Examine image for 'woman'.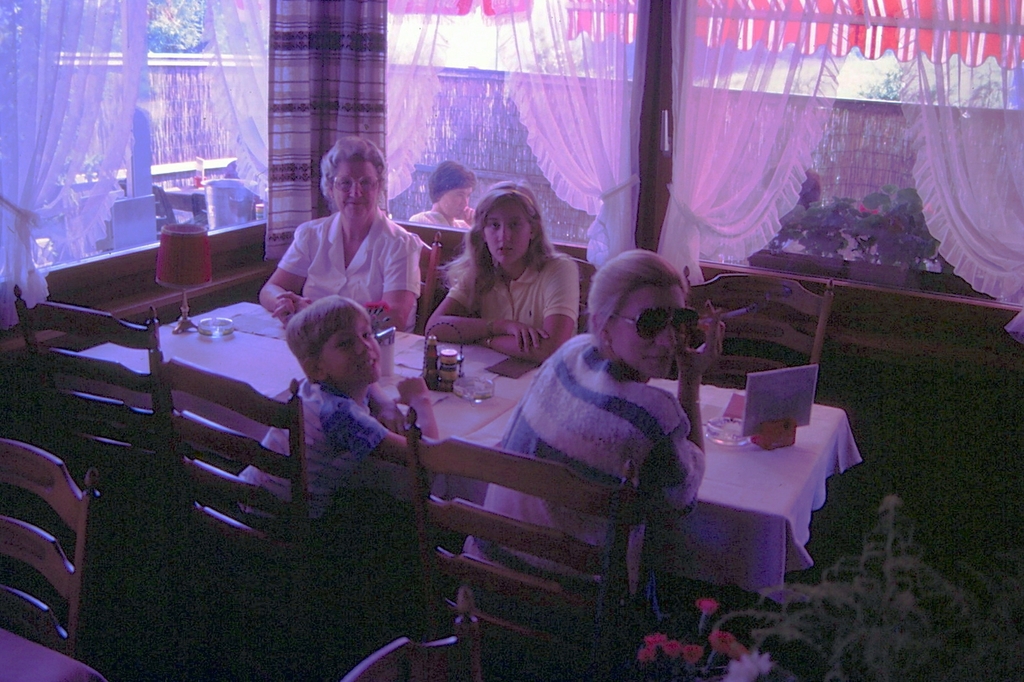
Examination result: l=456, t=250, r=726, b=604.
